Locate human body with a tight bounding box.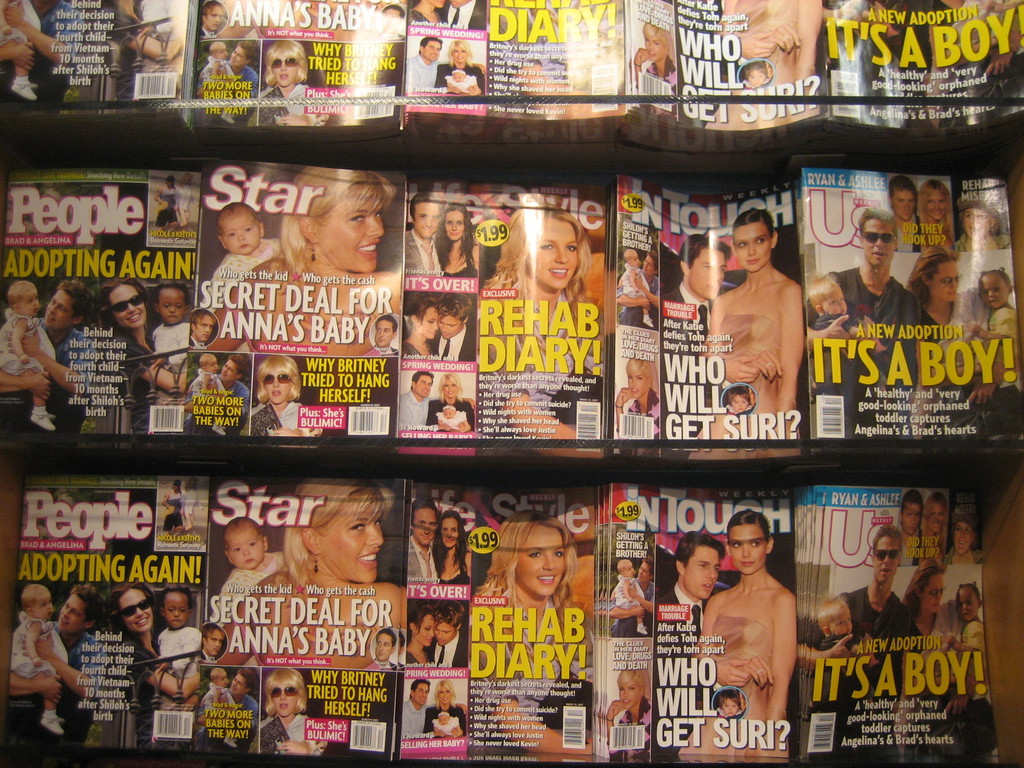
[left=897, top=560, right=957, bottom=719].
